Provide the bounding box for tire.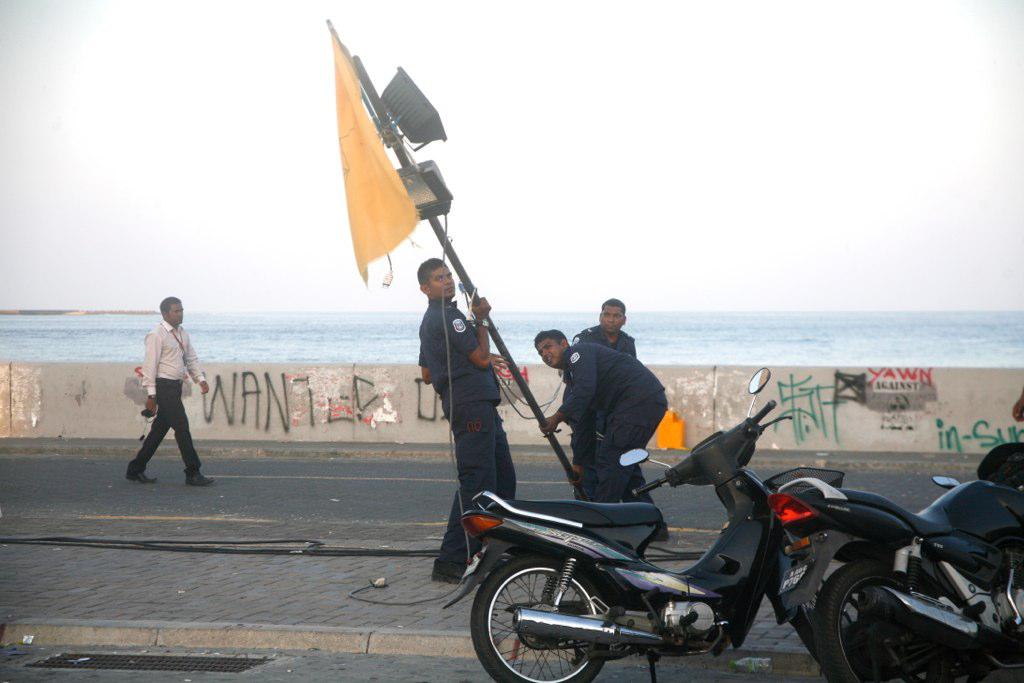
select_region(813, 557, 991, 682).
